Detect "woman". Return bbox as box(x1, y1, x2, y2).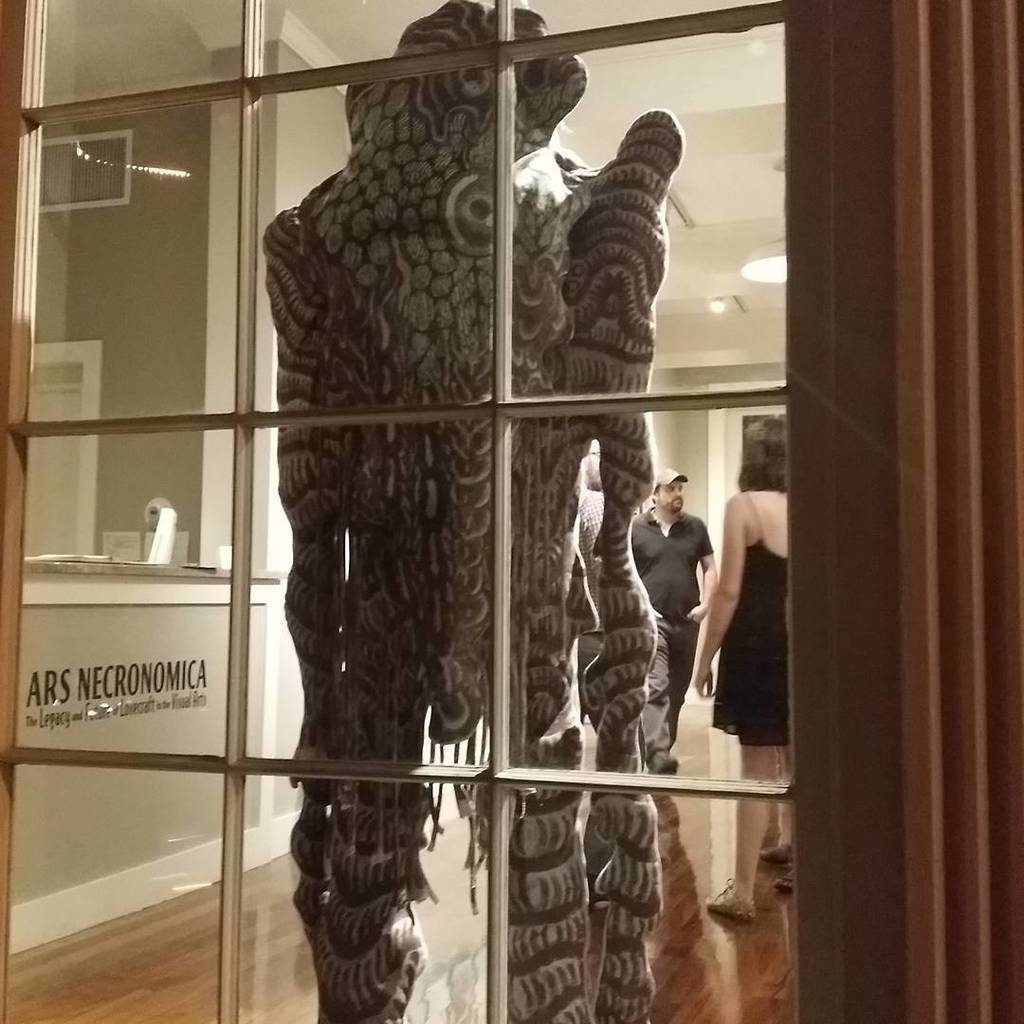
box(698, 417, 787, 921).
